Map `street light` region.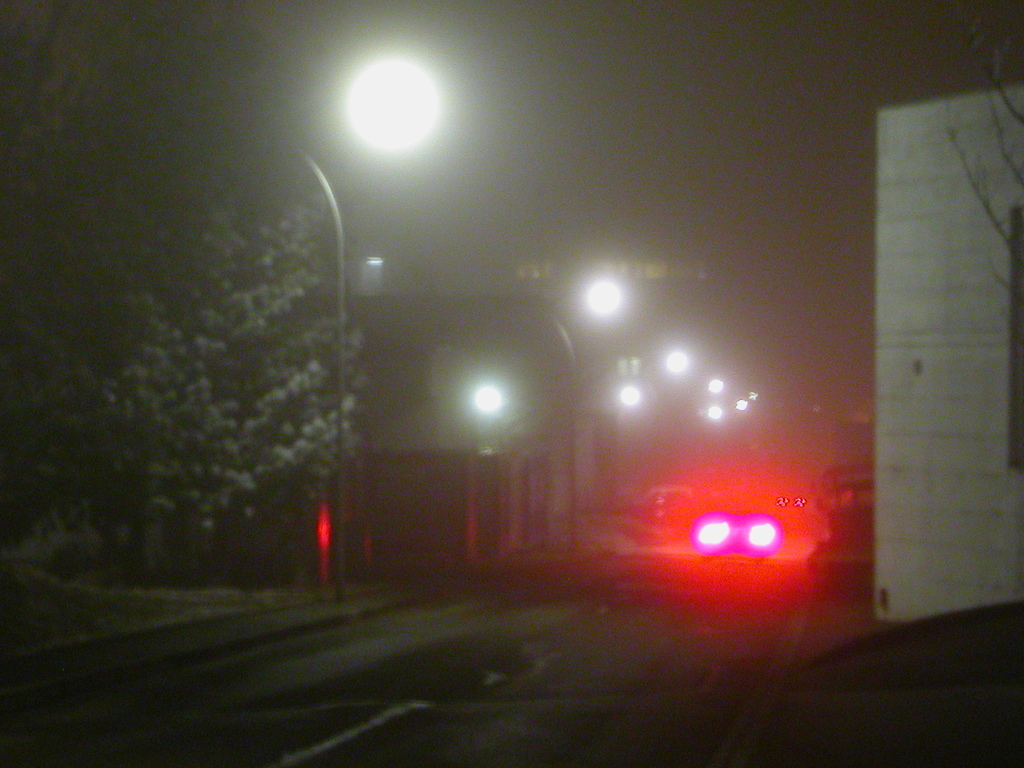
Mapped to 637 348 692 479.
